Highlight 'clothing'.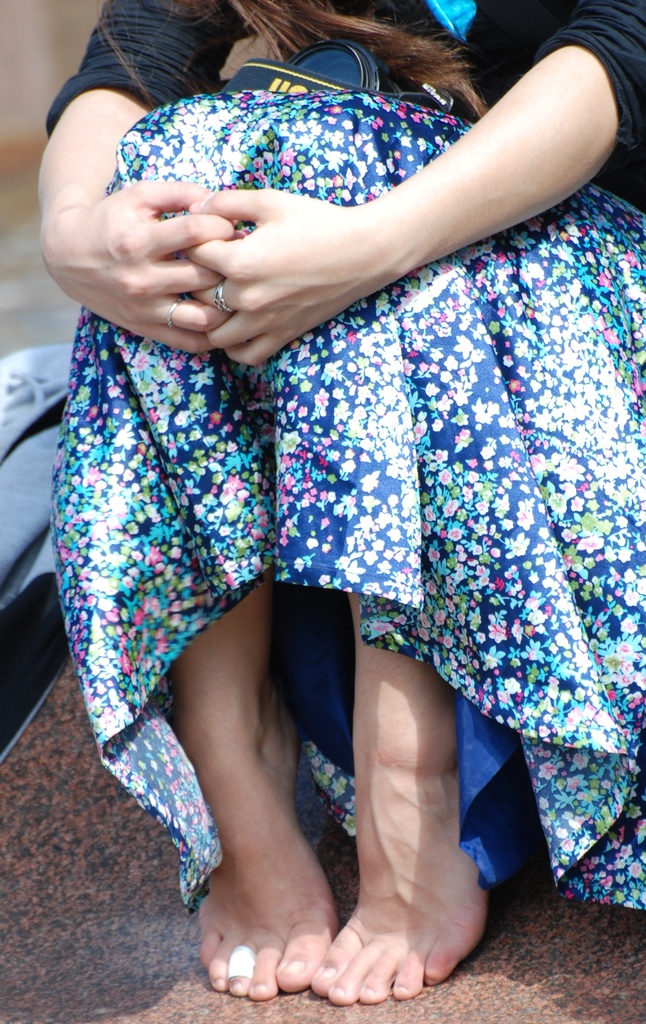
Highlighted region: BBox(44, 0, 645, 920).
